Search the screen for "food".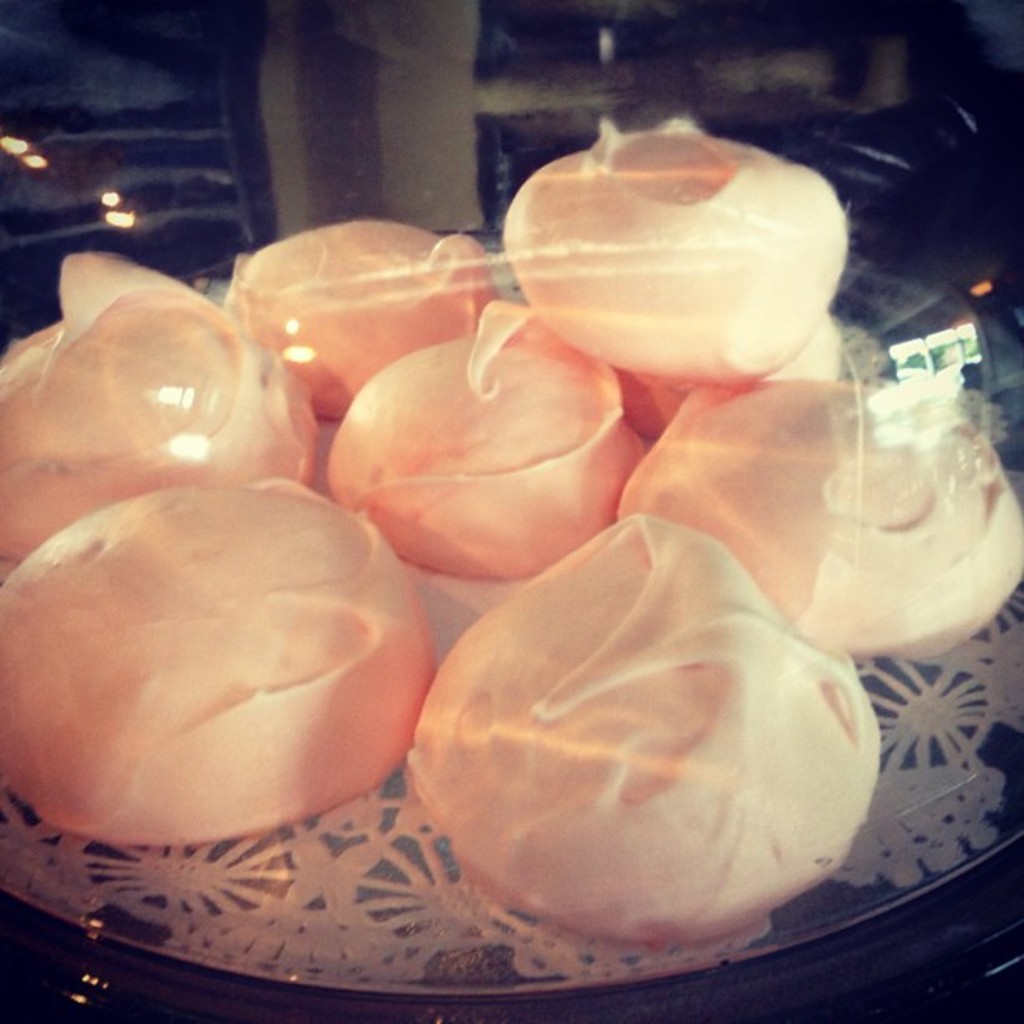
Found at (x1=27, y1=499, x2=442, y2=830).
